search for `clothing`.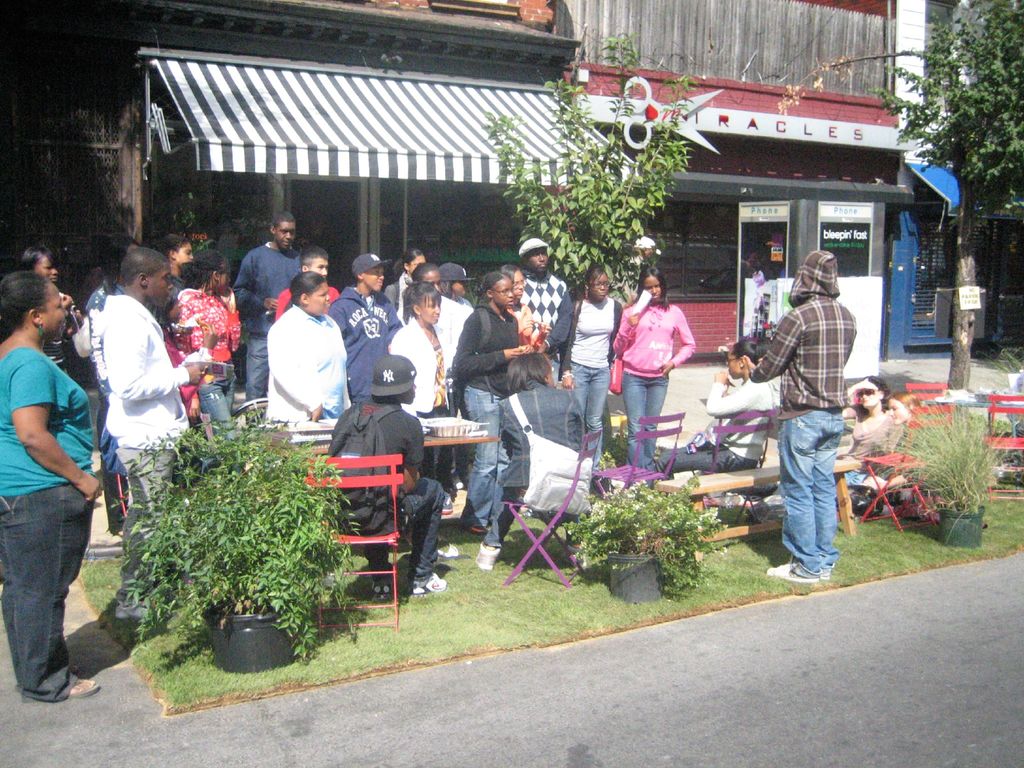
Found at 449 301 524 537.
